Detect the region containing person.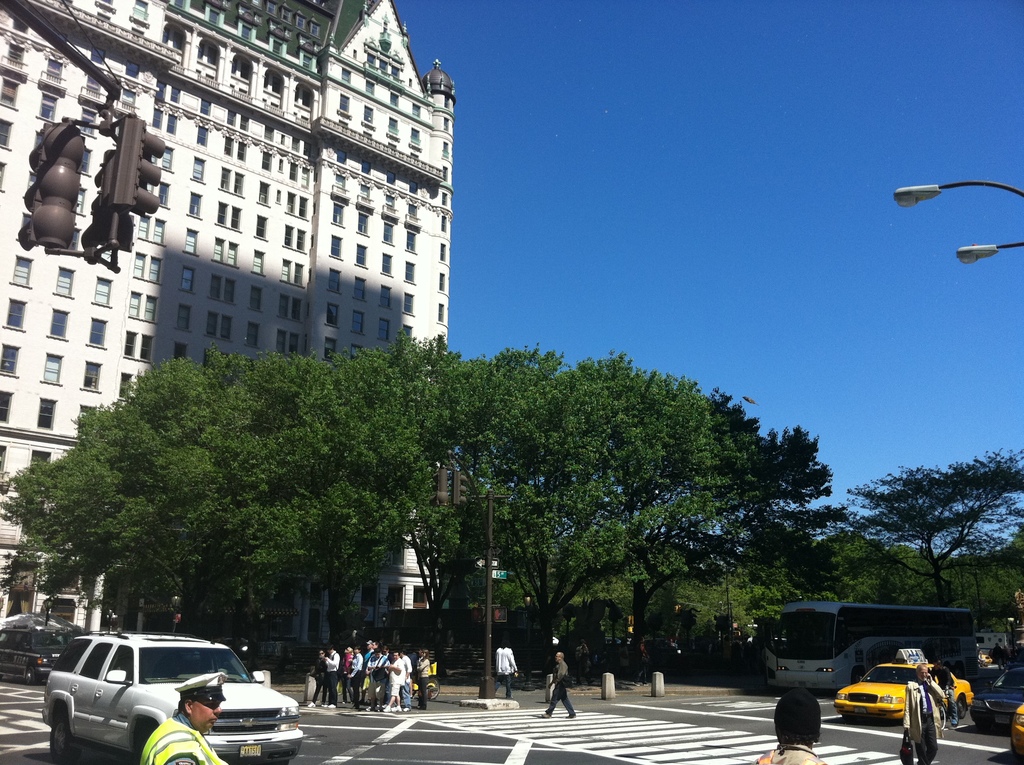
<box>346,682,374,706</box>.
